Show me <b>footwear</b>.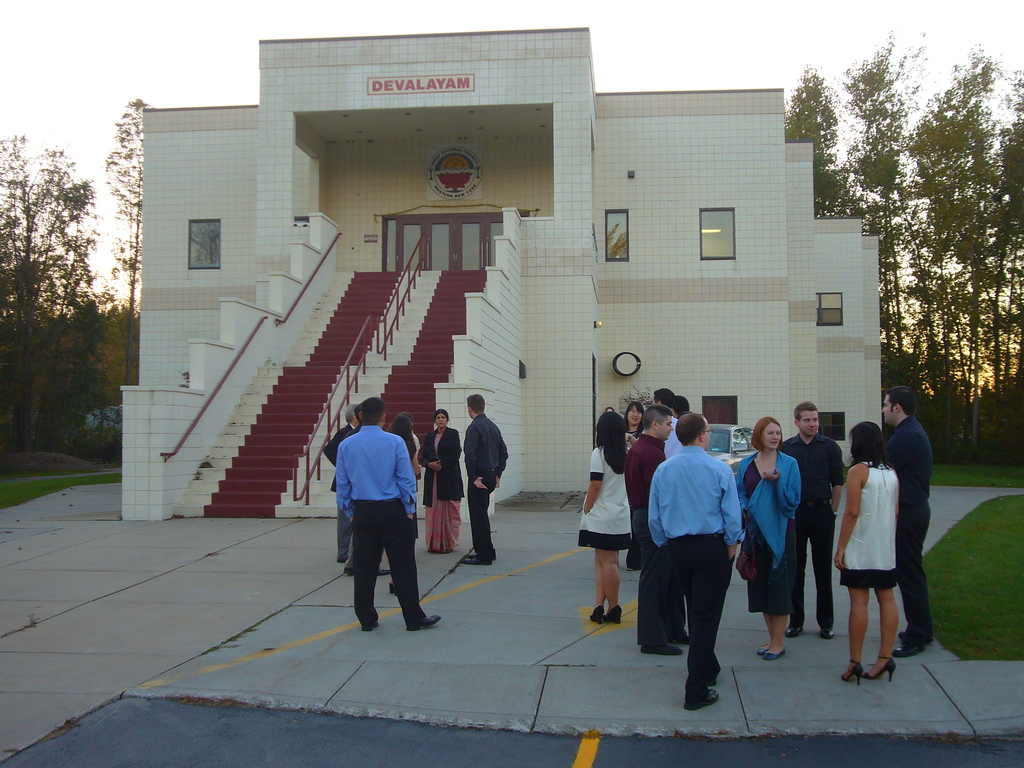
<b>footwear</b> is here: <bbox>377, 565, 389, 575</bbox>.
